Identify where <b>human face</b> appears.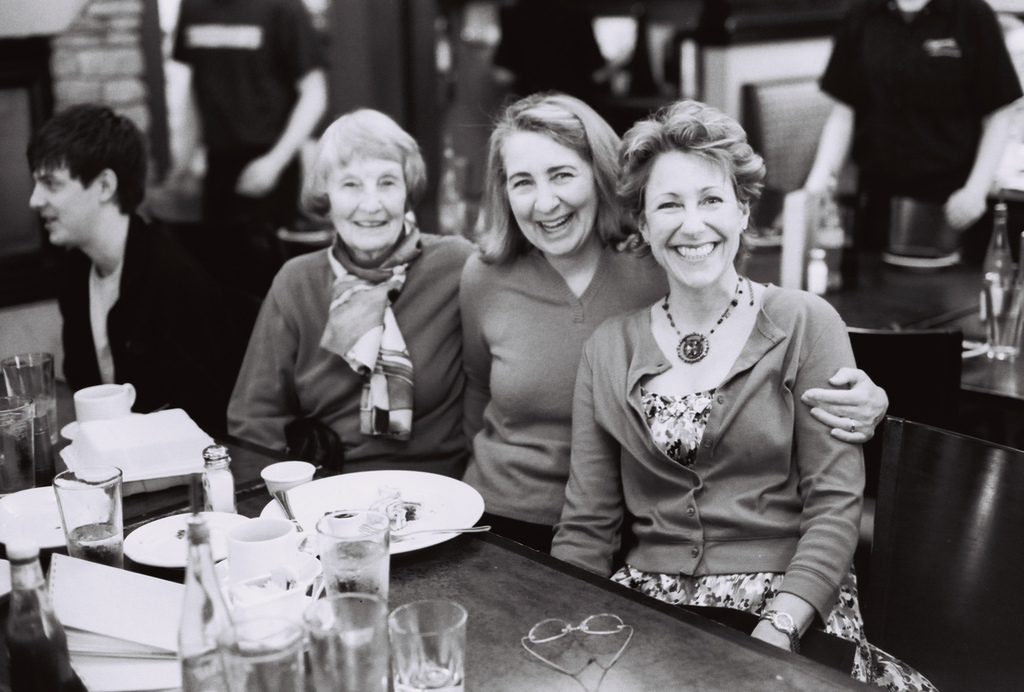
Appears at (323, 152, 406, 252).
